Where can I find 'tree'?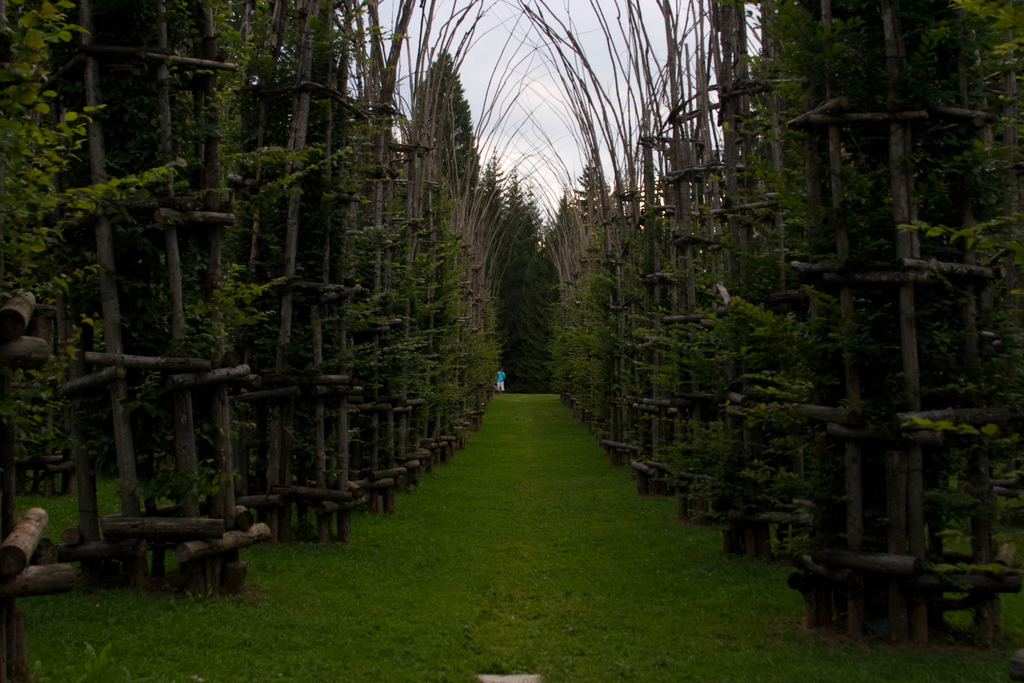
You can find it at box=[747, 30, 1005, 603].
